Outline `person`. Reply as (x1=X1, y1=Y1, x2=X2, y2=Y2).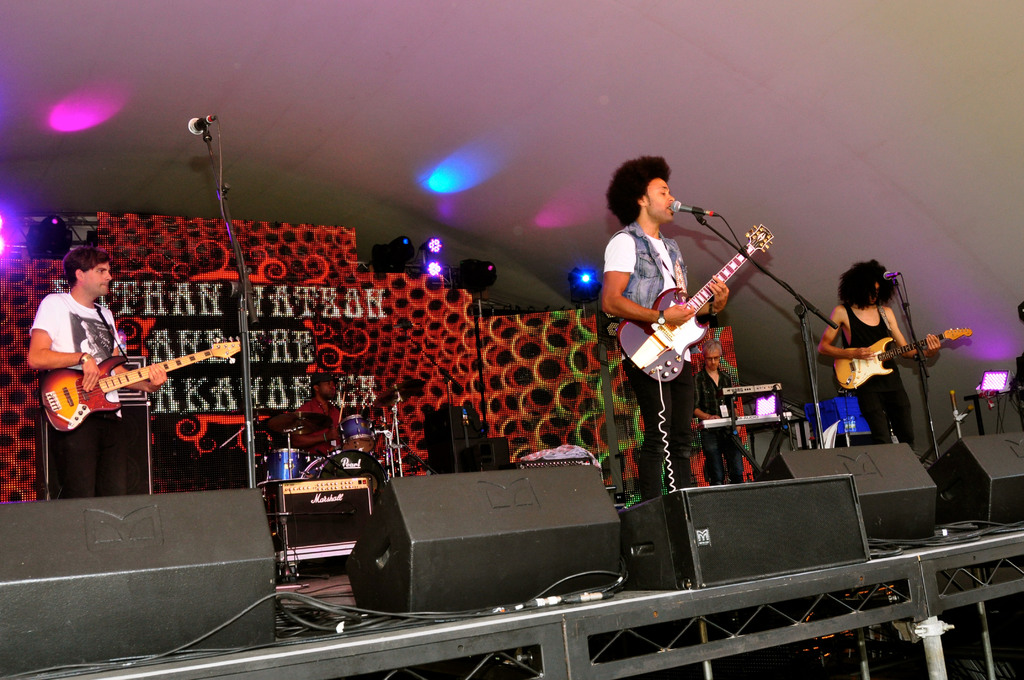
(x1=29, y1=243, x2=161, y2=510).
